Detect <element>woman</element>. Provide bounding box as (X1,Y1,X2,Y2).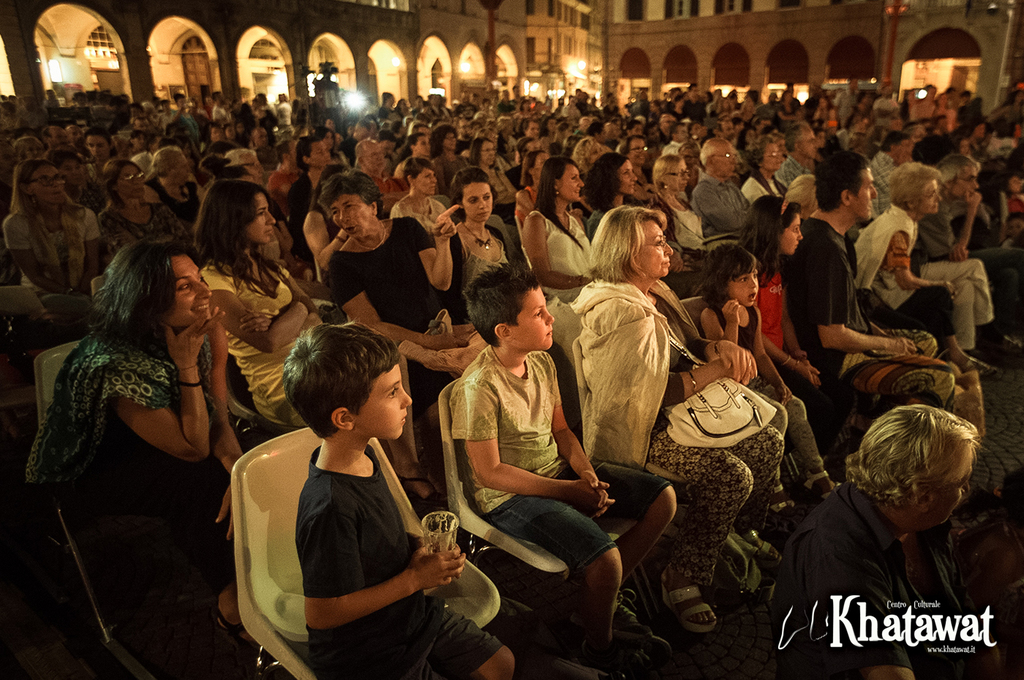
(519,149,549,215).
